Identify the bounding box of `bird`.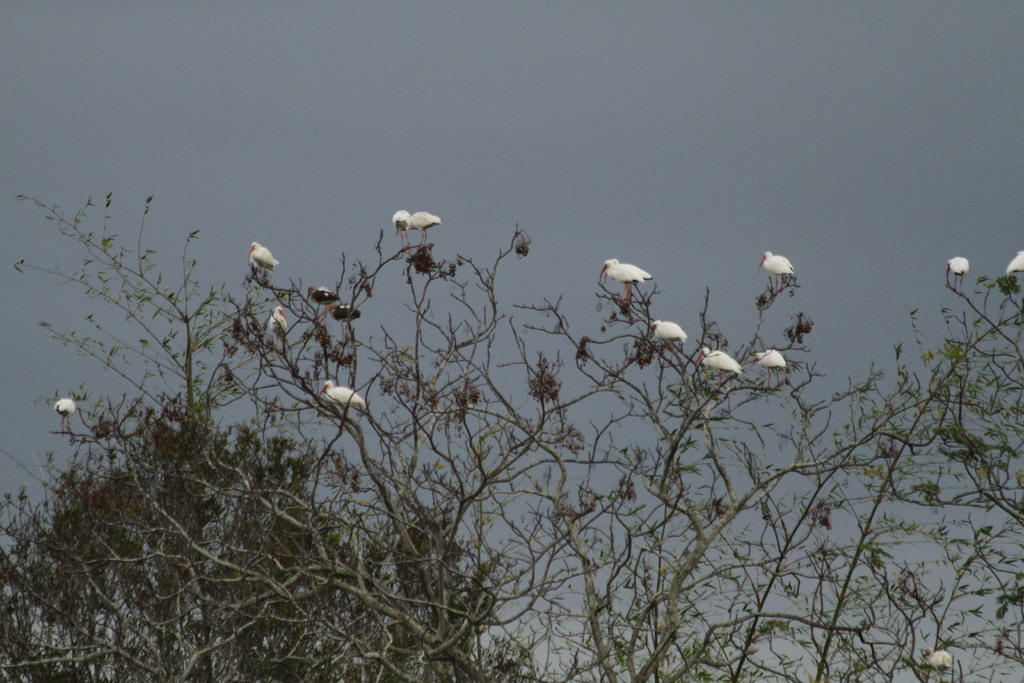
locate(652, 320, 700, 350).
